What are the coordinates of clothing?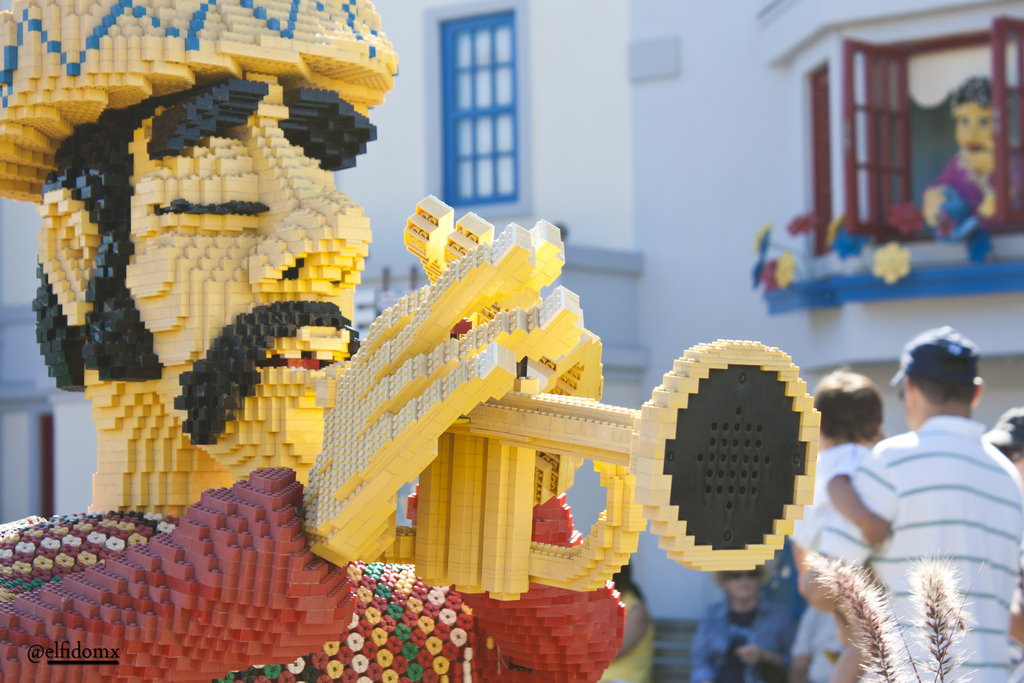
x1=922 y1=148 x2=1023 y2=241.
